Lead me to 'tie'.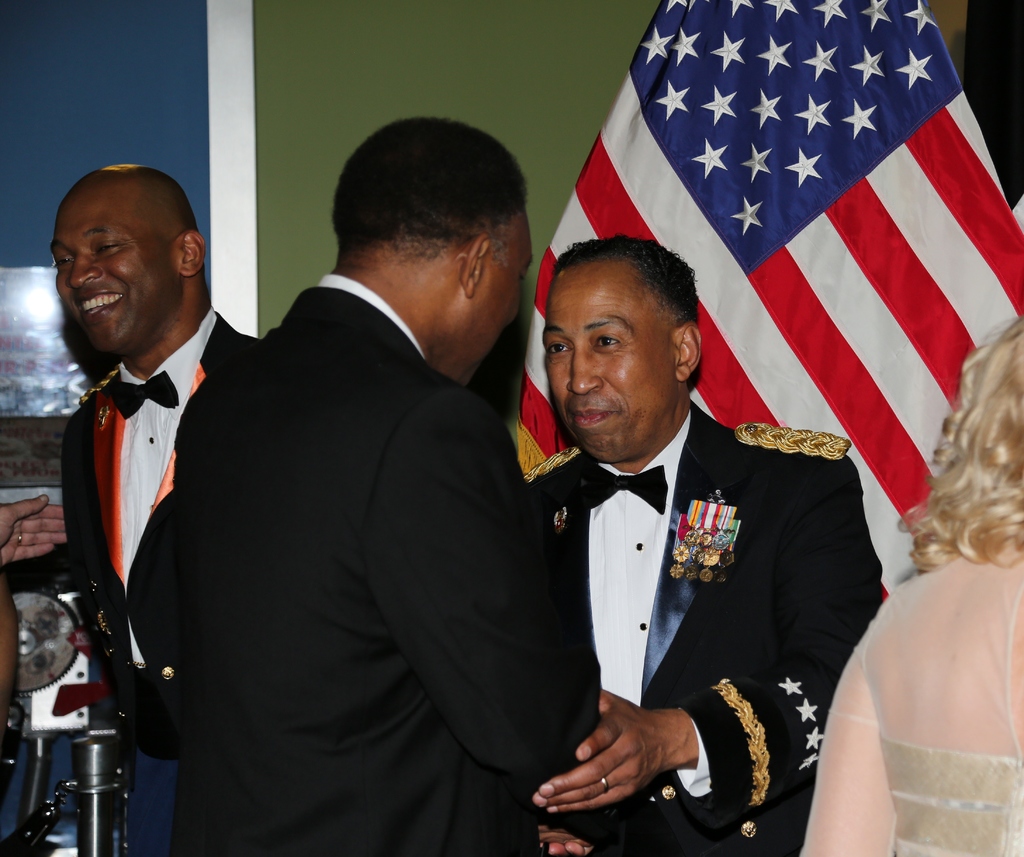
Lead to pyautogui.locateOnScreen(102, 375, 180, 425).
